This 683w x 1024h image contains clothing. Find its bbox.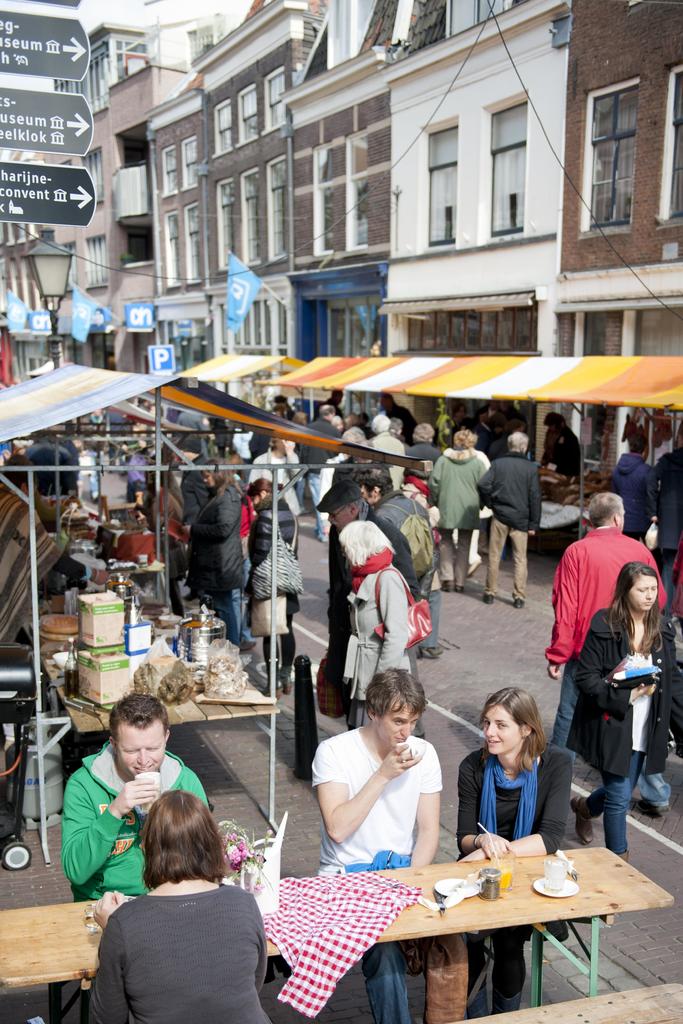
(left=652, top=453, right=681, bottom=594).
